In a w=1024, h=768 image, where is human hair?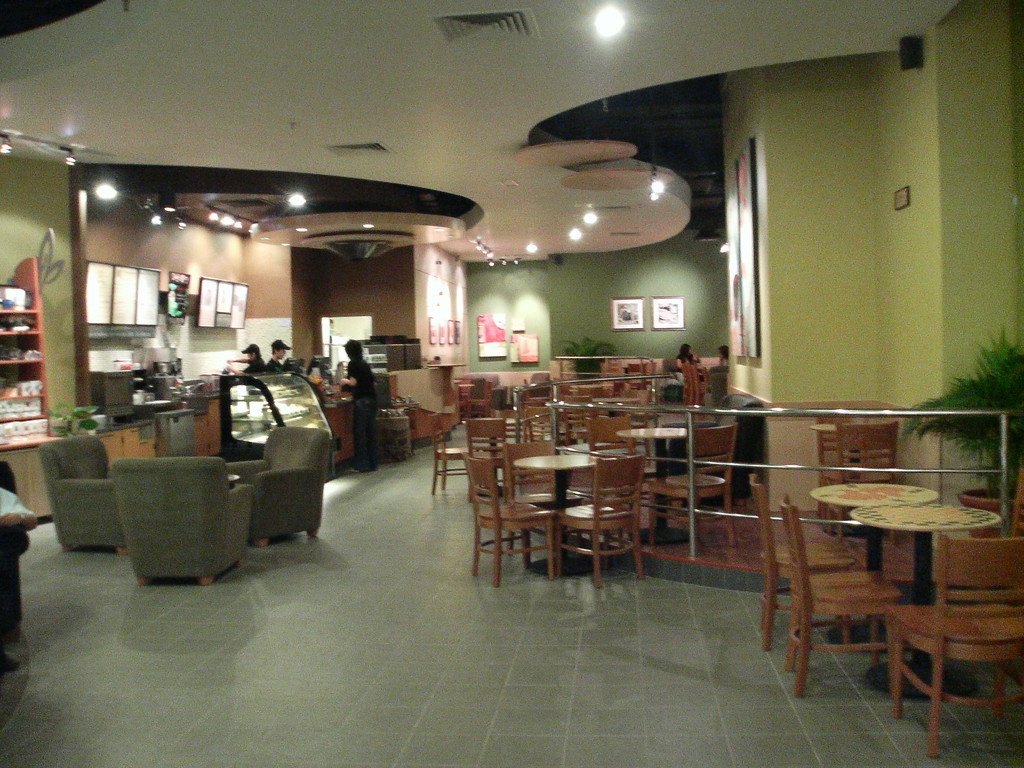
340 333 363 367.
